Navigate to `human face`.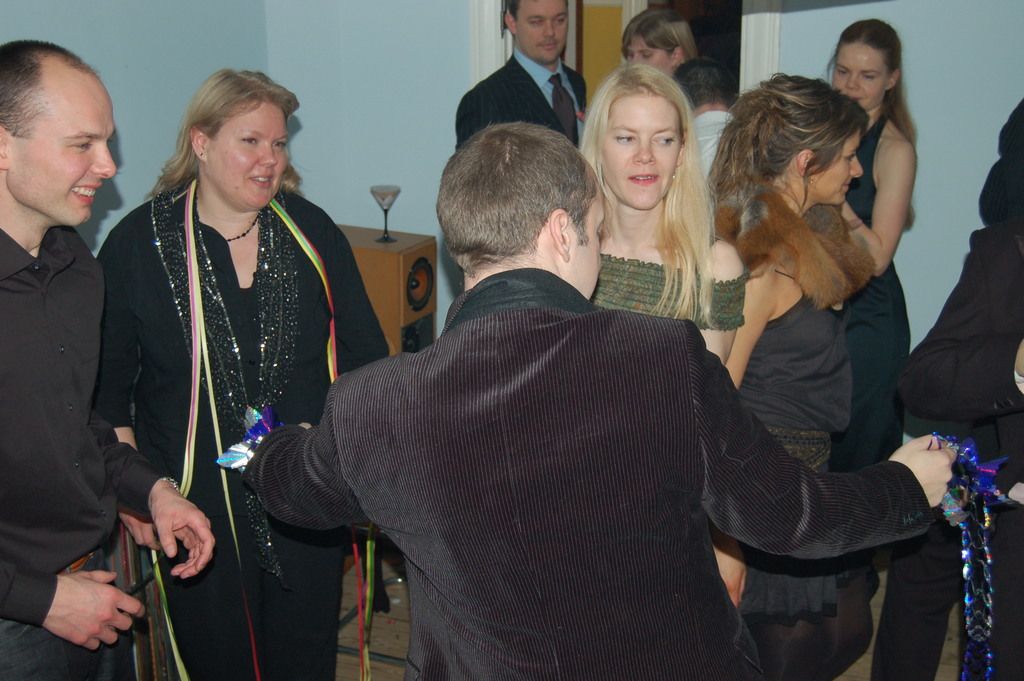
Navigation target: locate(566, 179, 601, 303).
